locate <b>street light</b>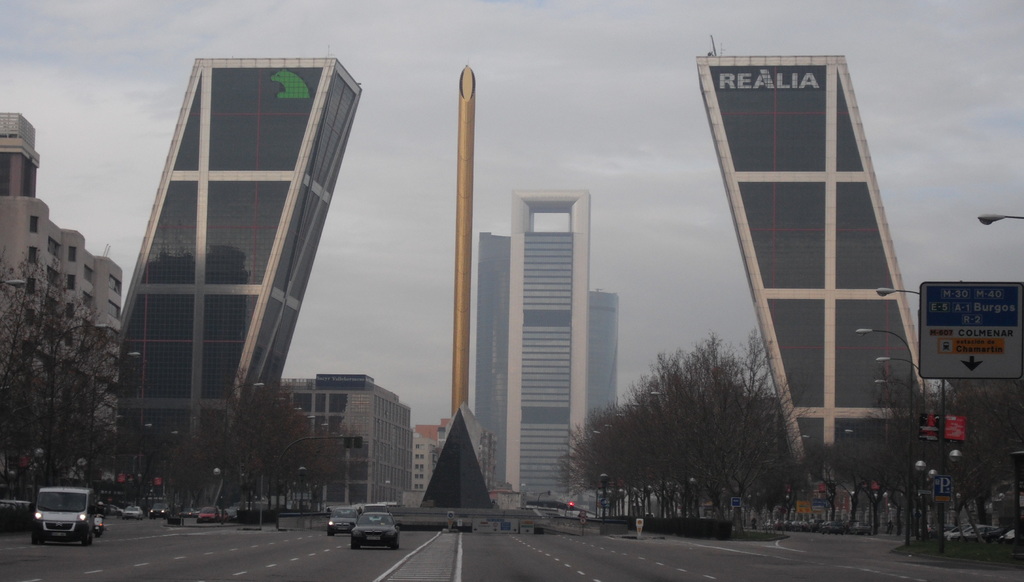
region(879, 284, 956, 545)
